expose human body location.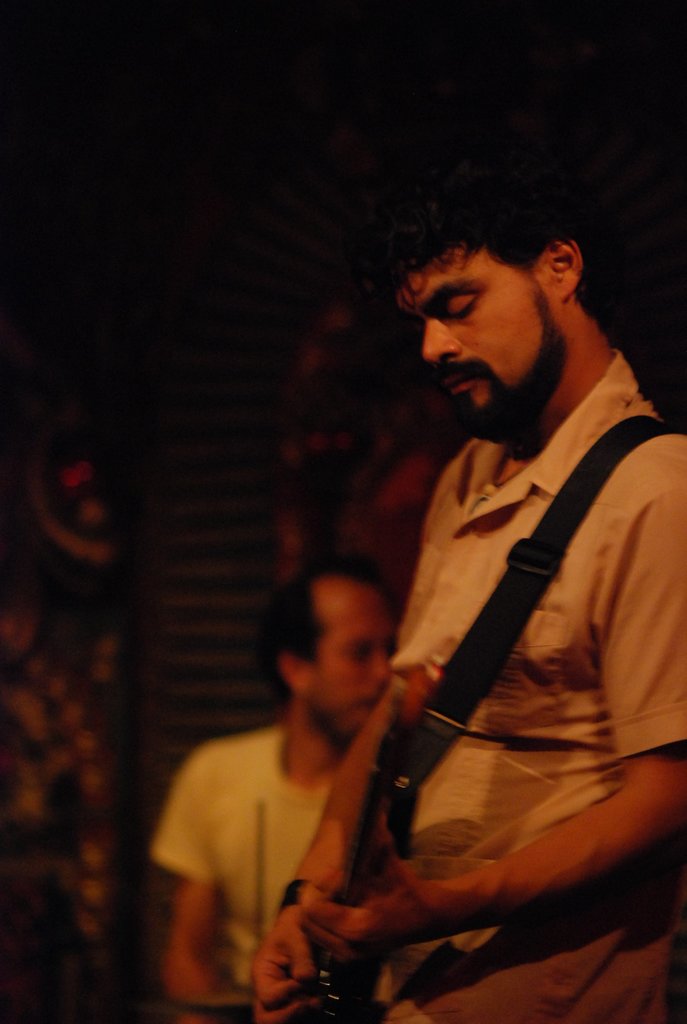
Exposed at 235, 206, 662, 1018.
